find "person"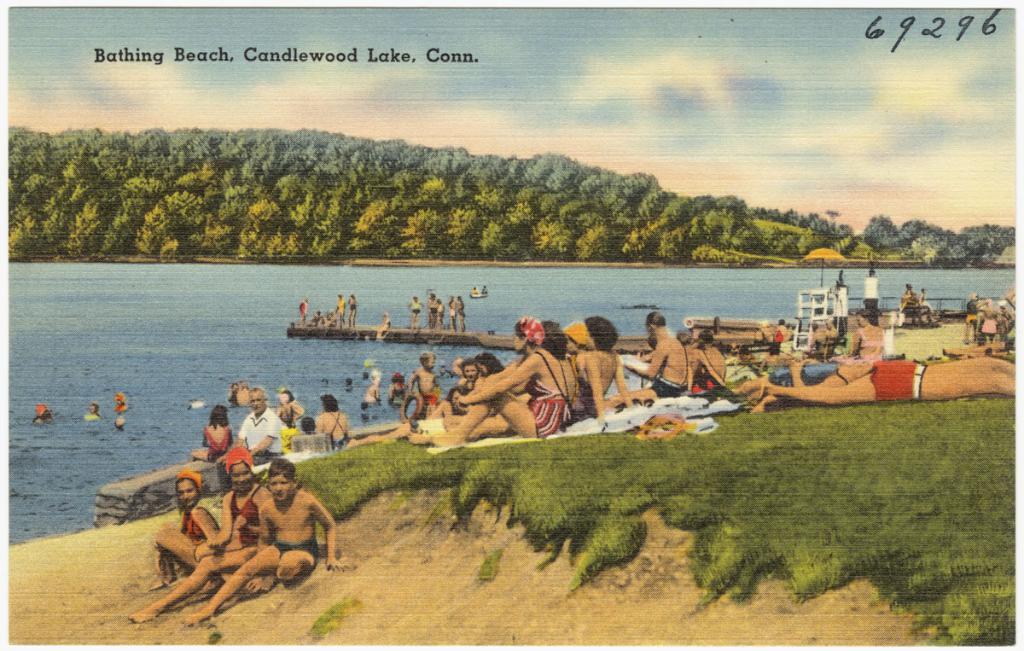
left=689, top=324, right=732, bottom=397
